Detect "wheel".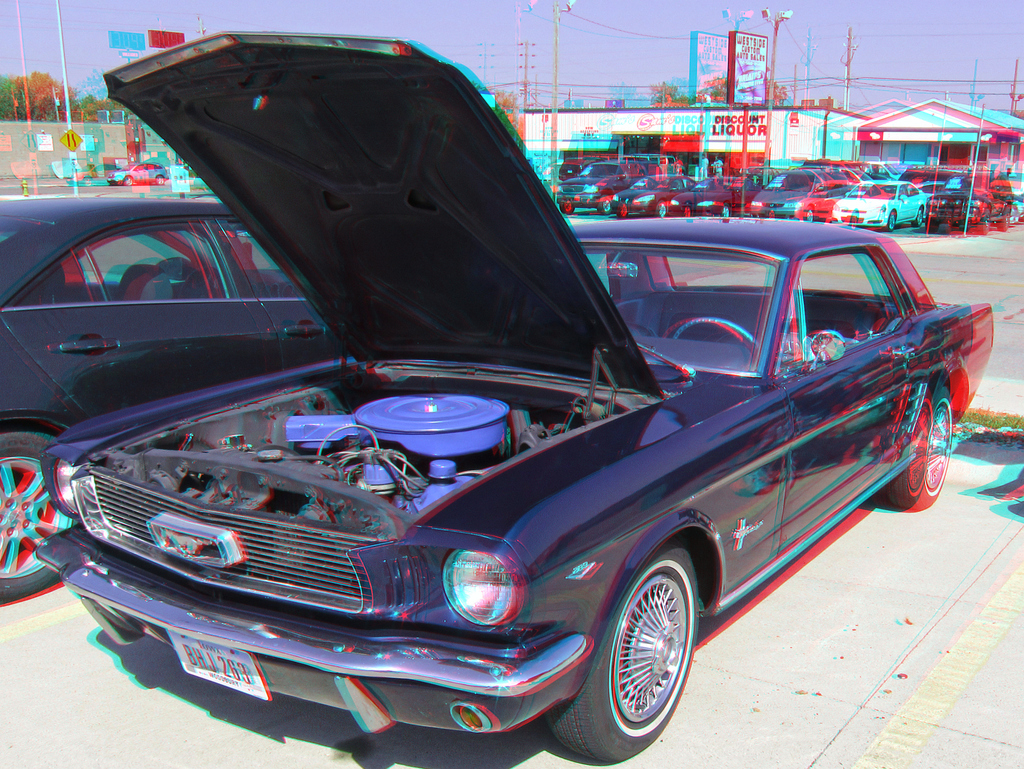
Detected at l=1002, t=209, r=1011, b=229.
